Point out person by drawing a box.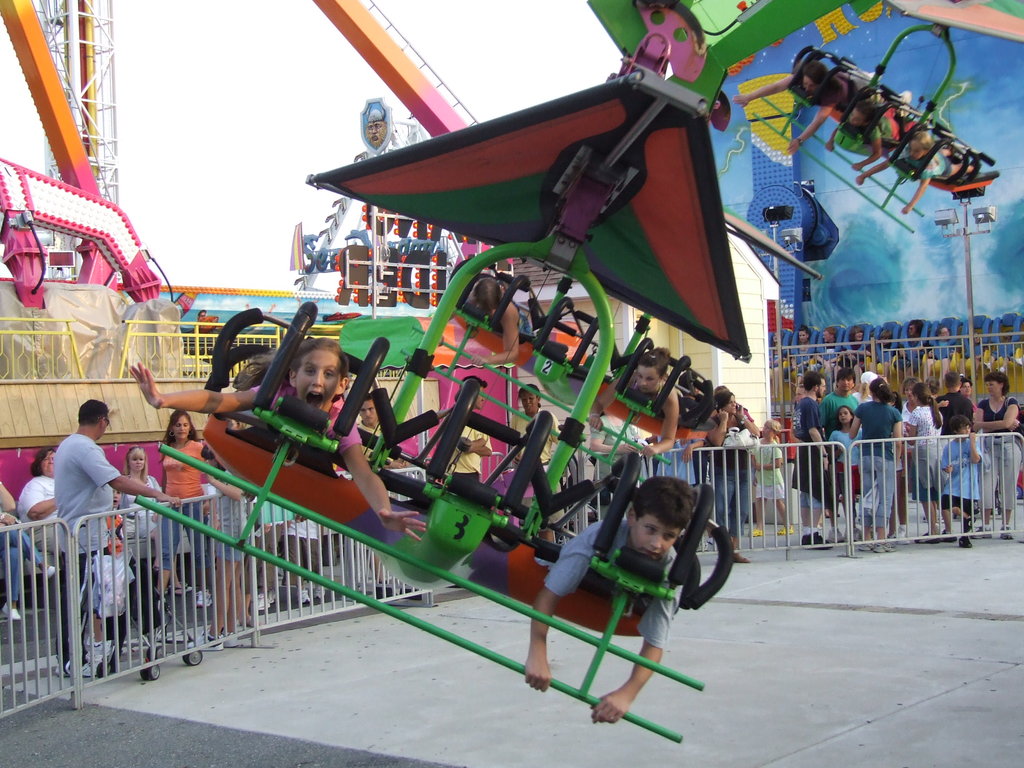
583,346,681,461.
